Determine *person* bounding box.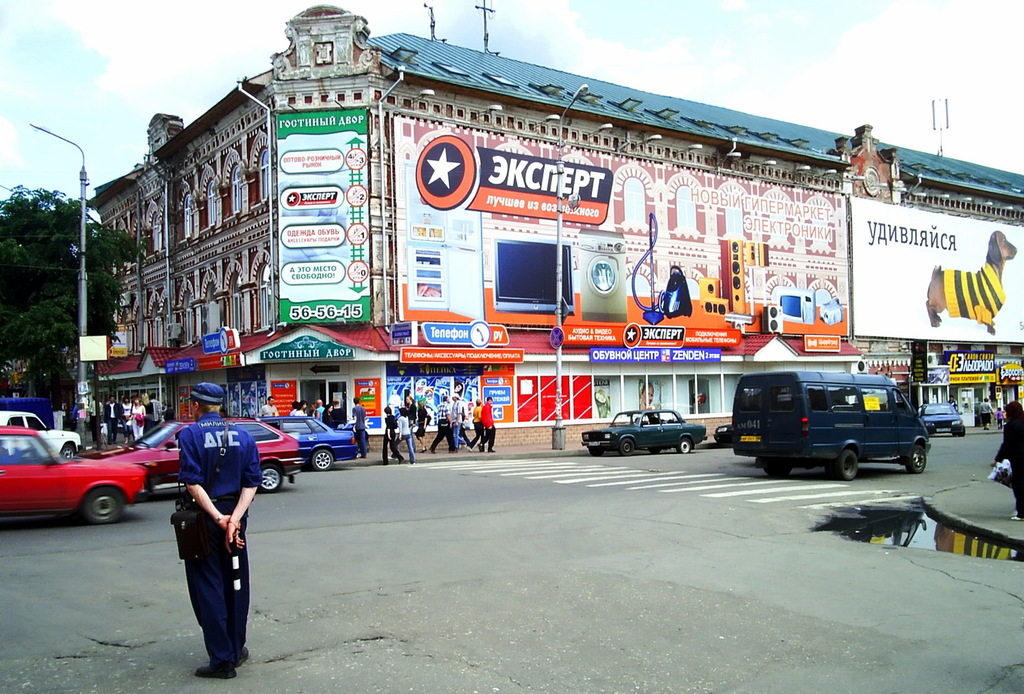
Determined: Rect(350, 398, 366, 456).
